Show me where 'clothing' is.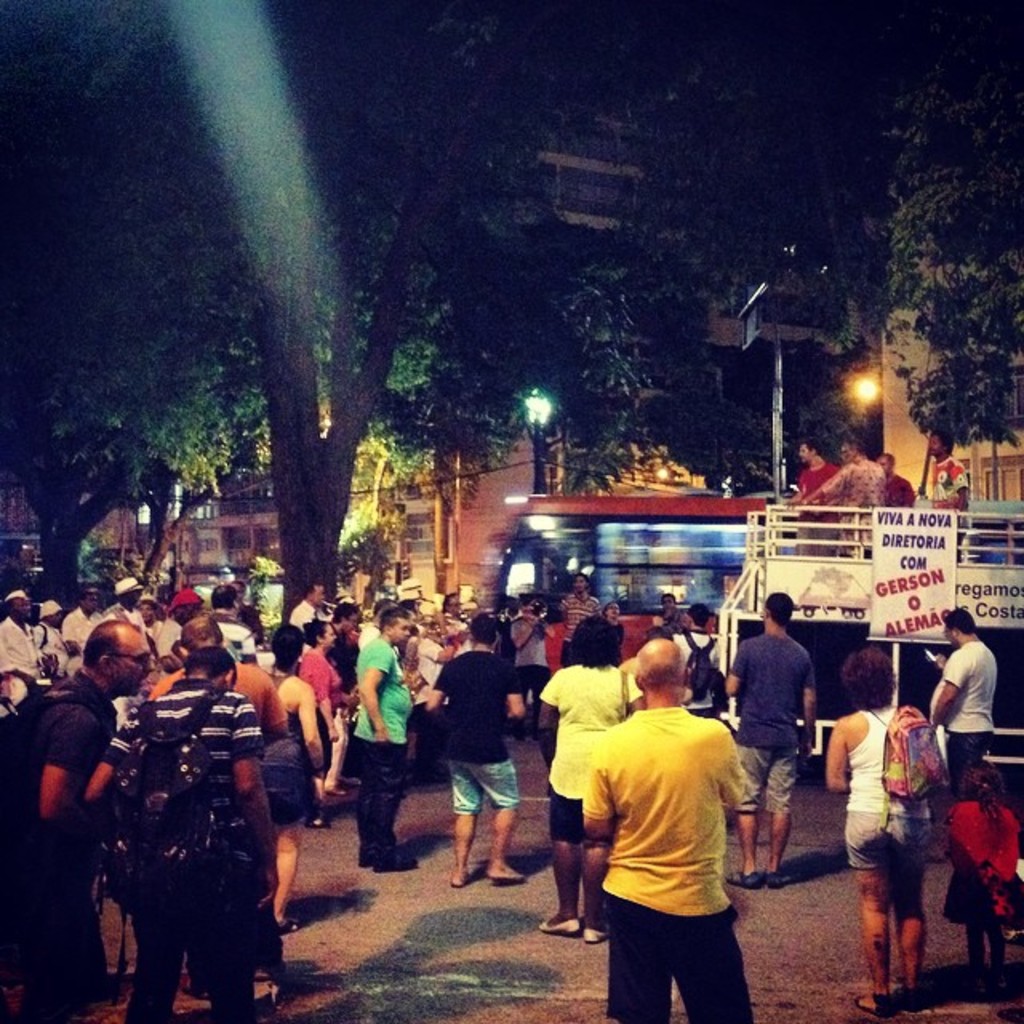
'clothing' is at l=795, t=461, r=840, b=557.
